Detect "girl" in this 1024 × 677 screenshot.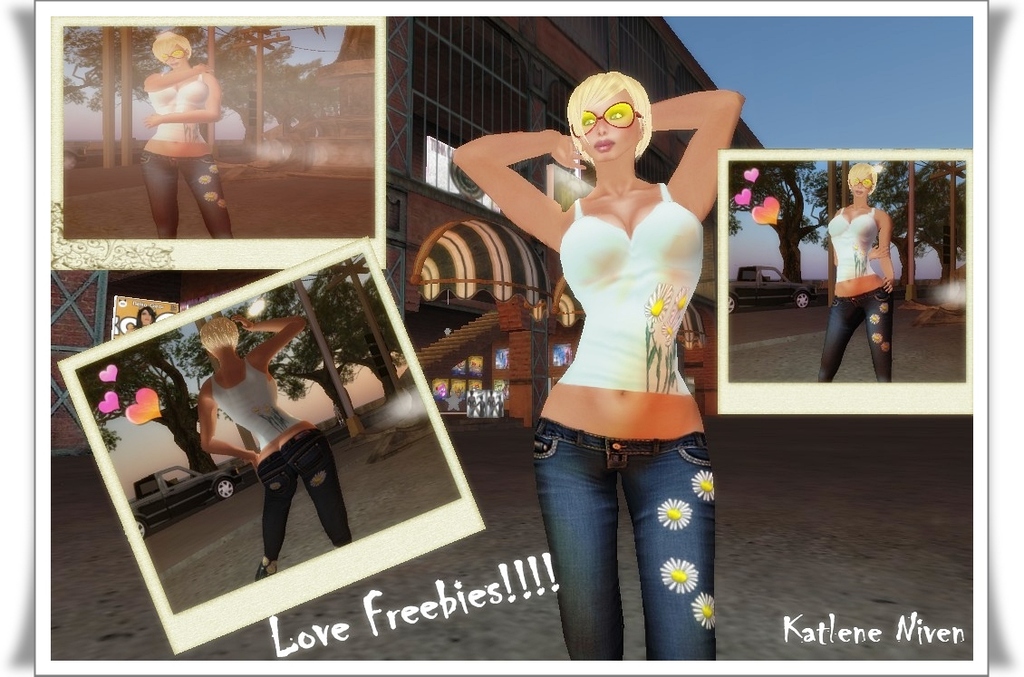
Detection: BBox(438, 75, 748, 662).
